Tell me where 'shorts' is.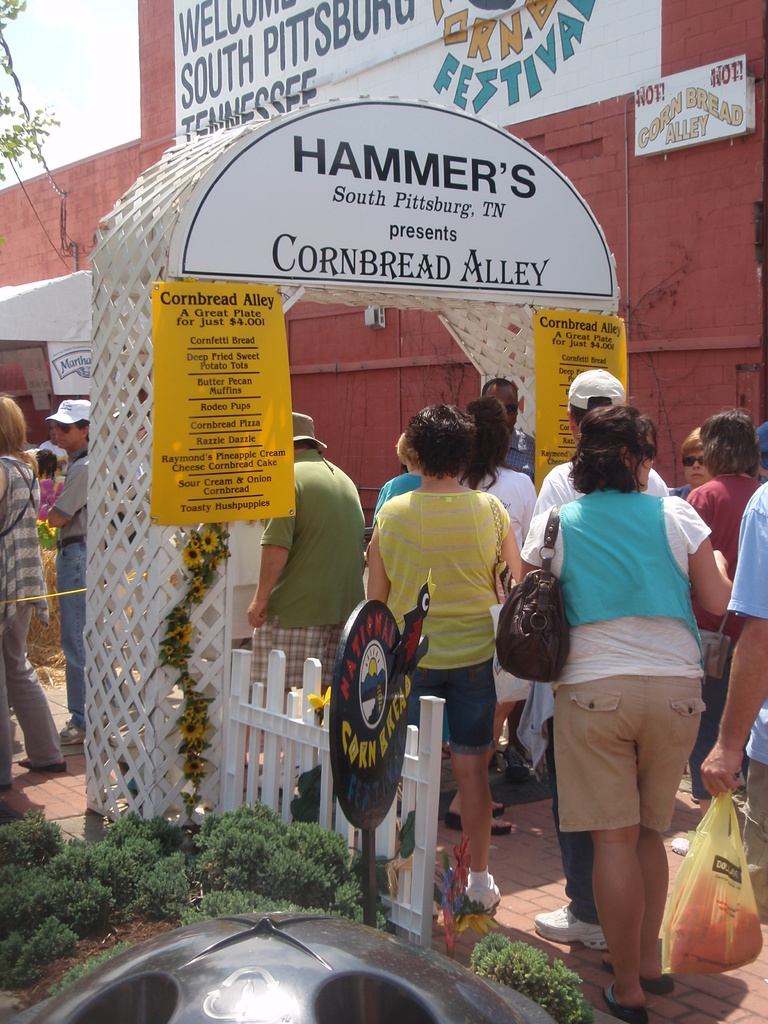
'shorts' is at [401,659,499,755].
